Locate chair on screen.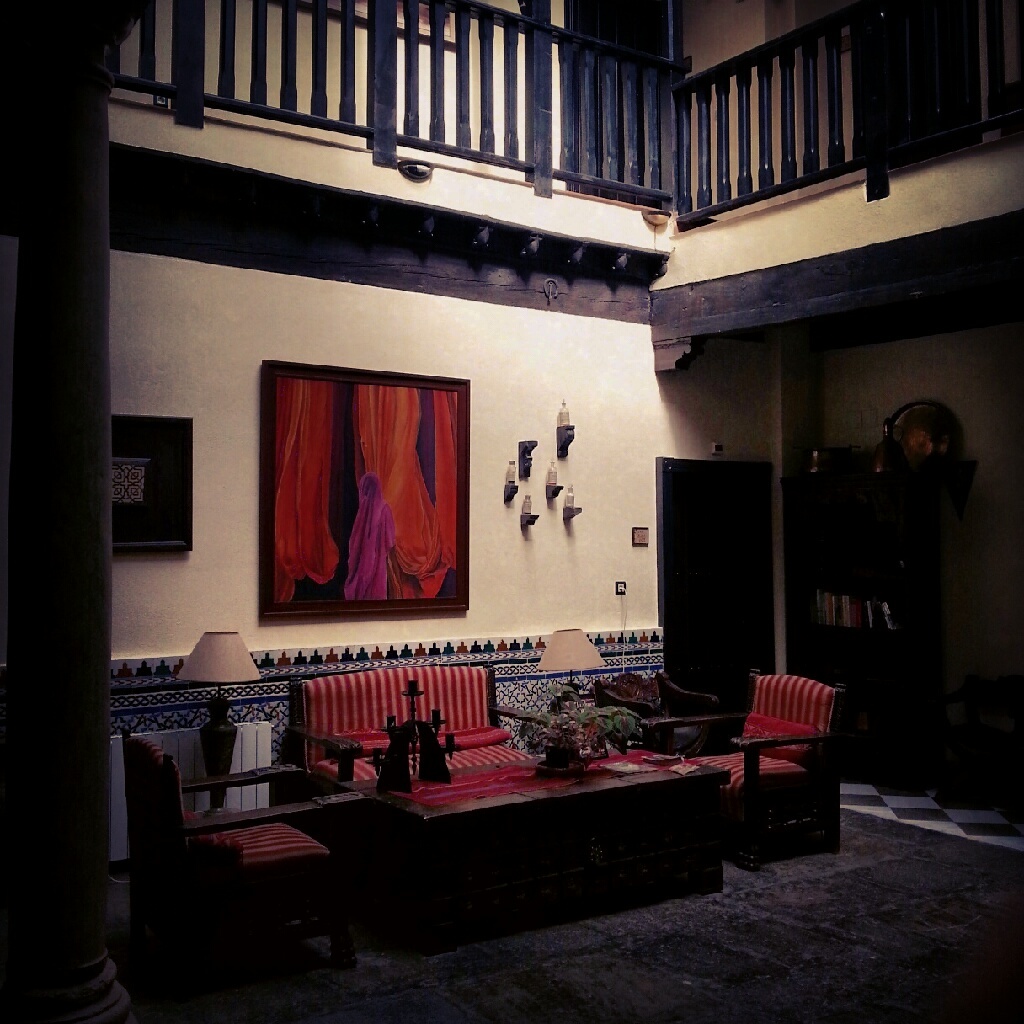
On screen at [707,663,881,857].
